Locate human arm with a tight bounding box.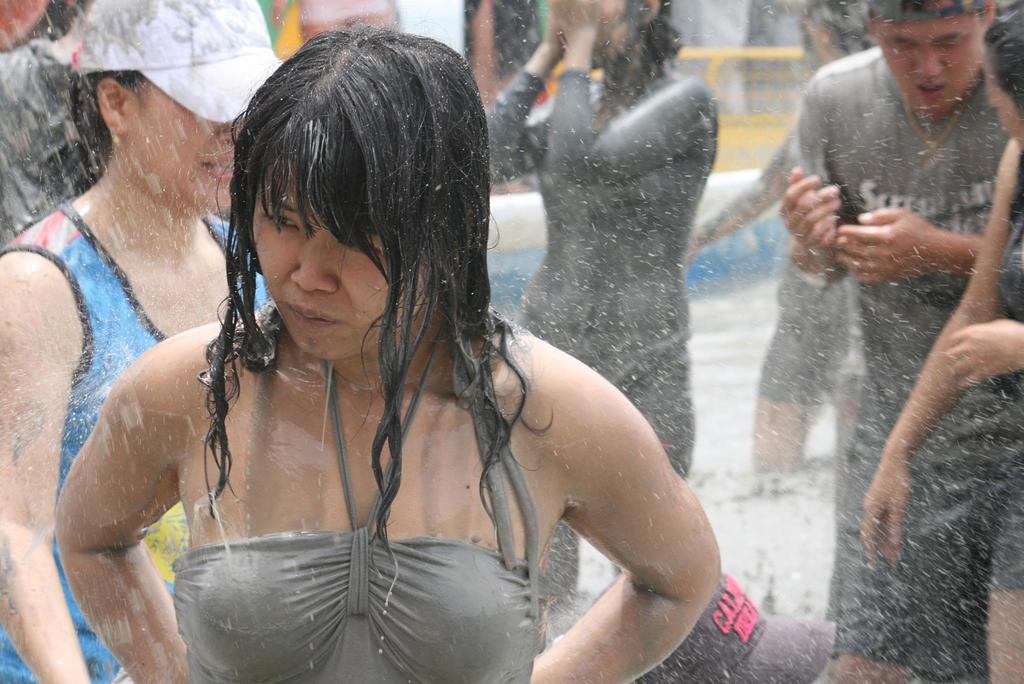
bbox=(771, 73, 844, 292).
